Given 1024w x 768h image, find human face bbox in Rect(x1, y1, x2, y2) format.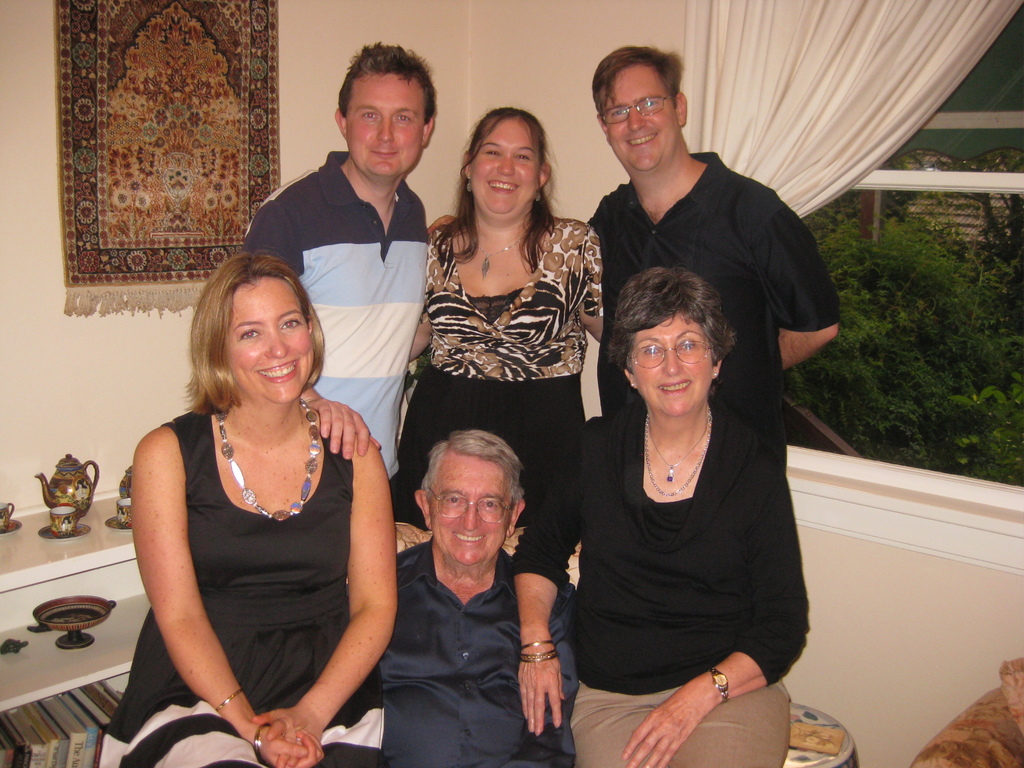
Rect(469, 118, 538, 217).
